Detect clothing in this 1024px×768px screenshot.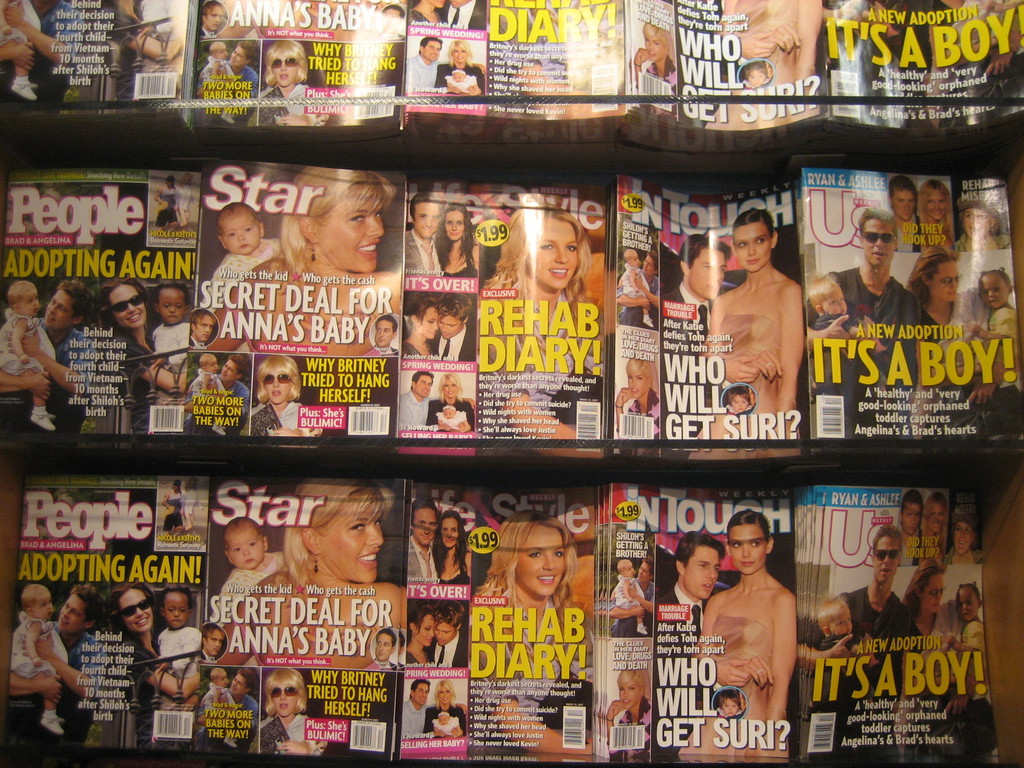
Detection: (x1=1, y1=307, x2=54, y2=376).
